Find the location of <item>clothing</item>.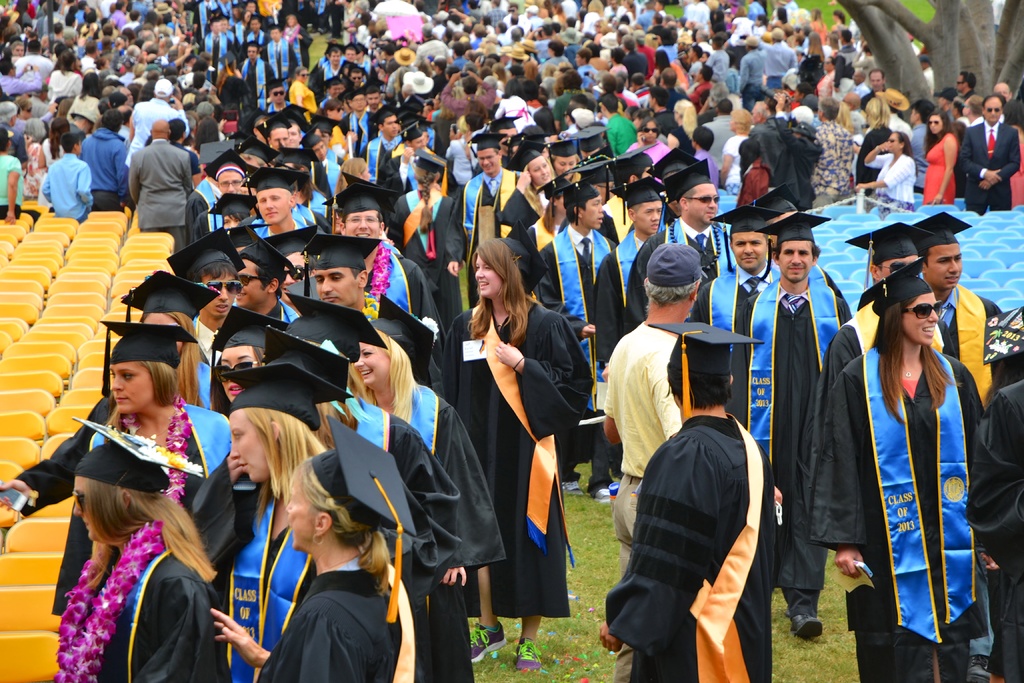
Location: [186,173,231,241].
